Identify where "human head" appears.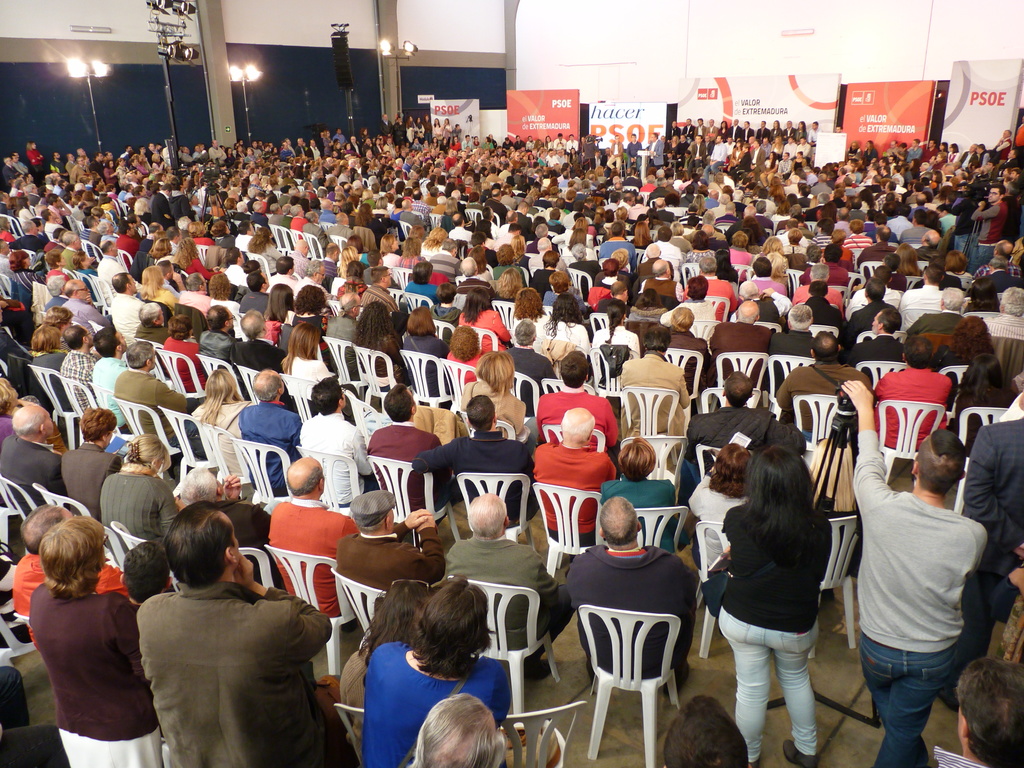
Appears at bbox=[287, 321, 323, 356].
